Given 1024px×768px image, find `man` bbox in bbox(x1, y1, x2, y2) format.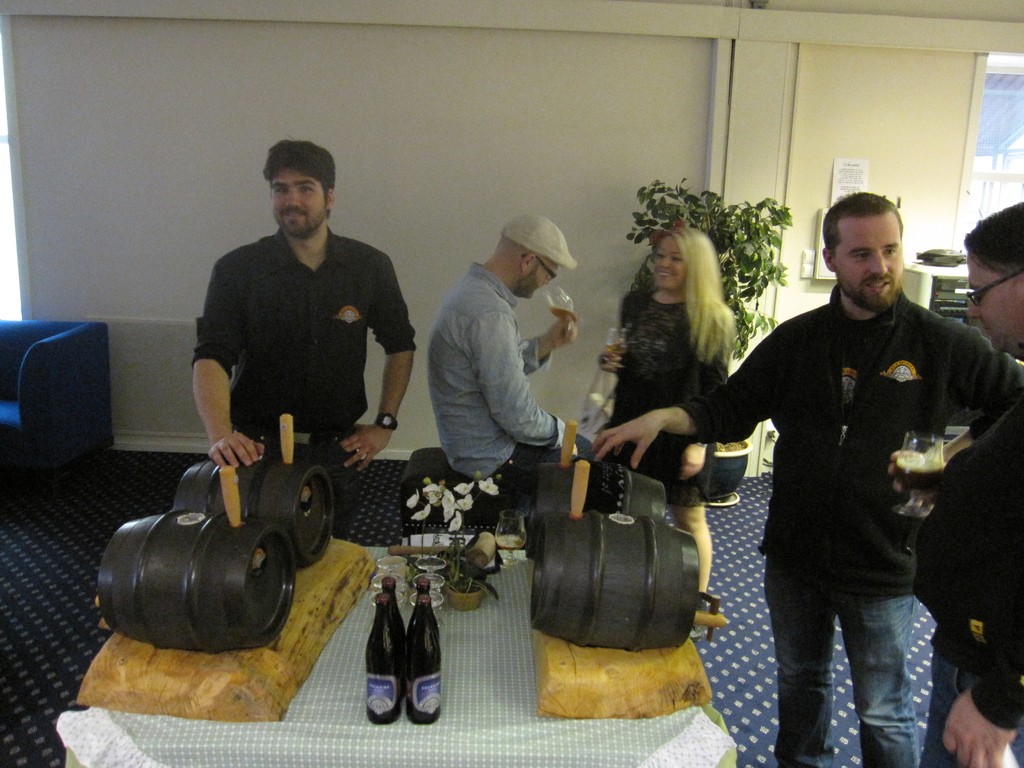
bbox(596, 192, 1023, 767).
